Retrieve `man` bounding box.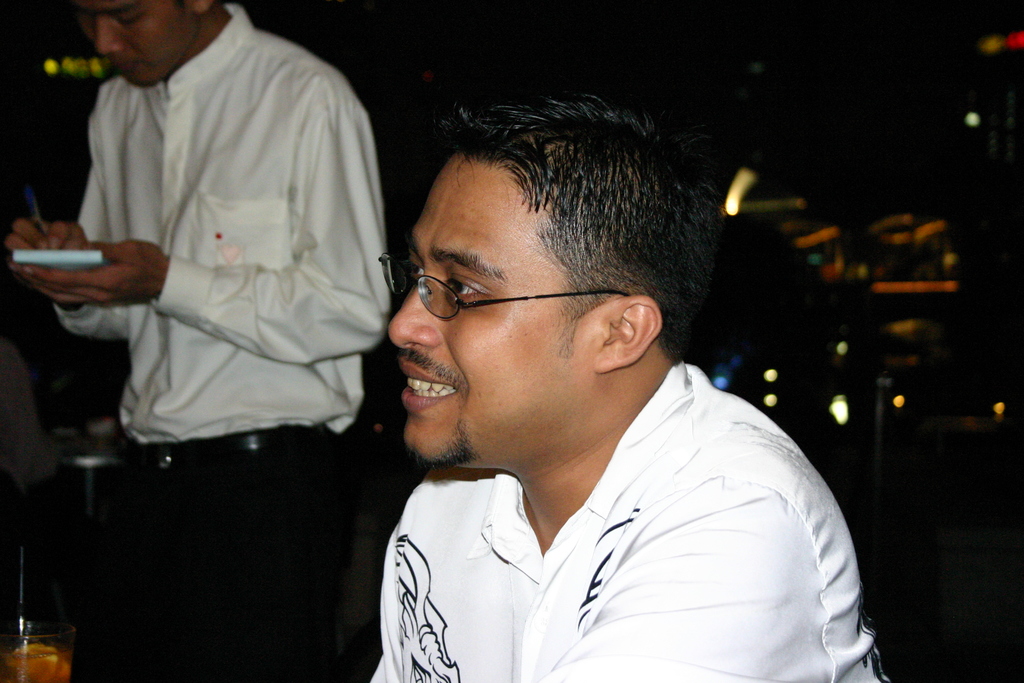
Bounding box: box(304, 86, 900, 679).
